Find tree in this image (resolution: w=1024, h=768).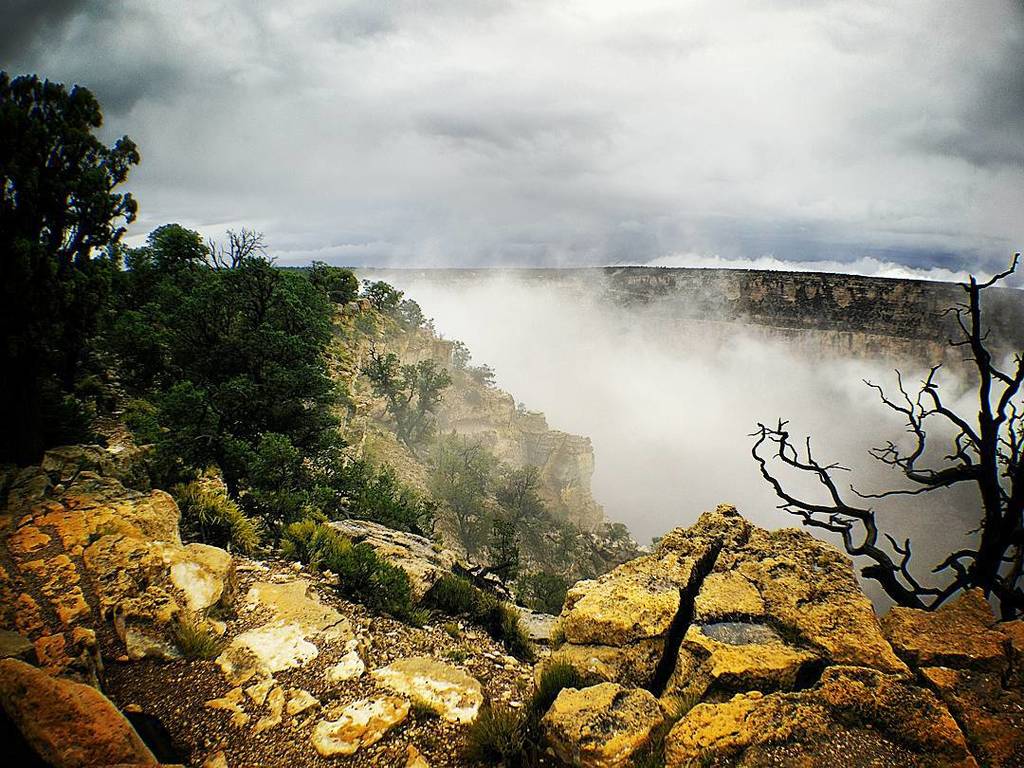
left=357, top=279, right=400, bottom=310.
